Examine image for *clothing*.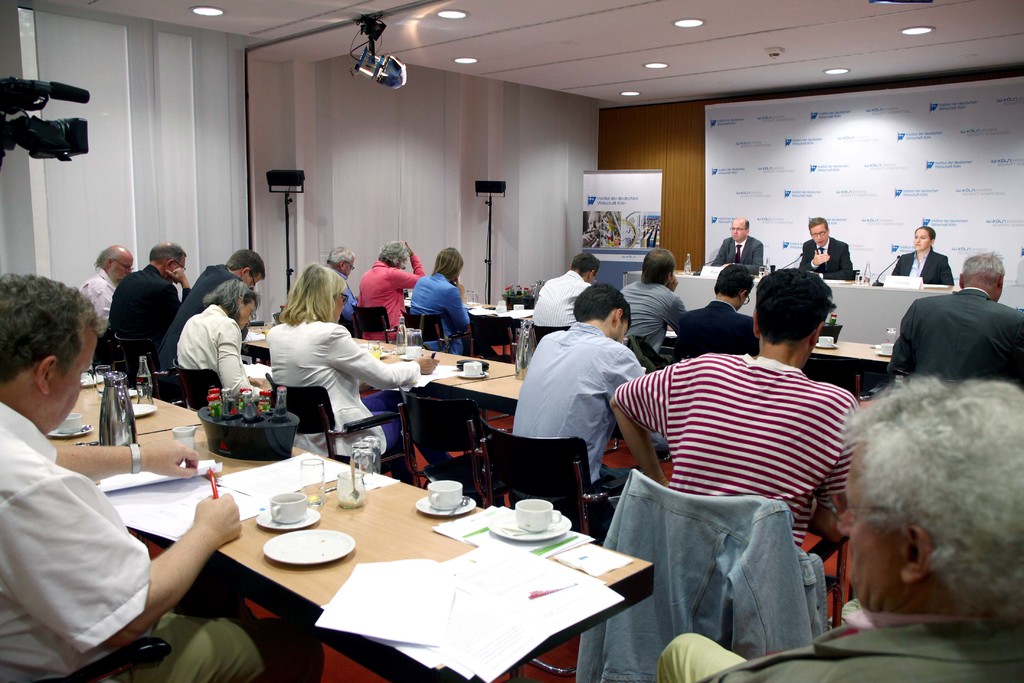
Examination result: l=162, t=264, r=252, b=373.
